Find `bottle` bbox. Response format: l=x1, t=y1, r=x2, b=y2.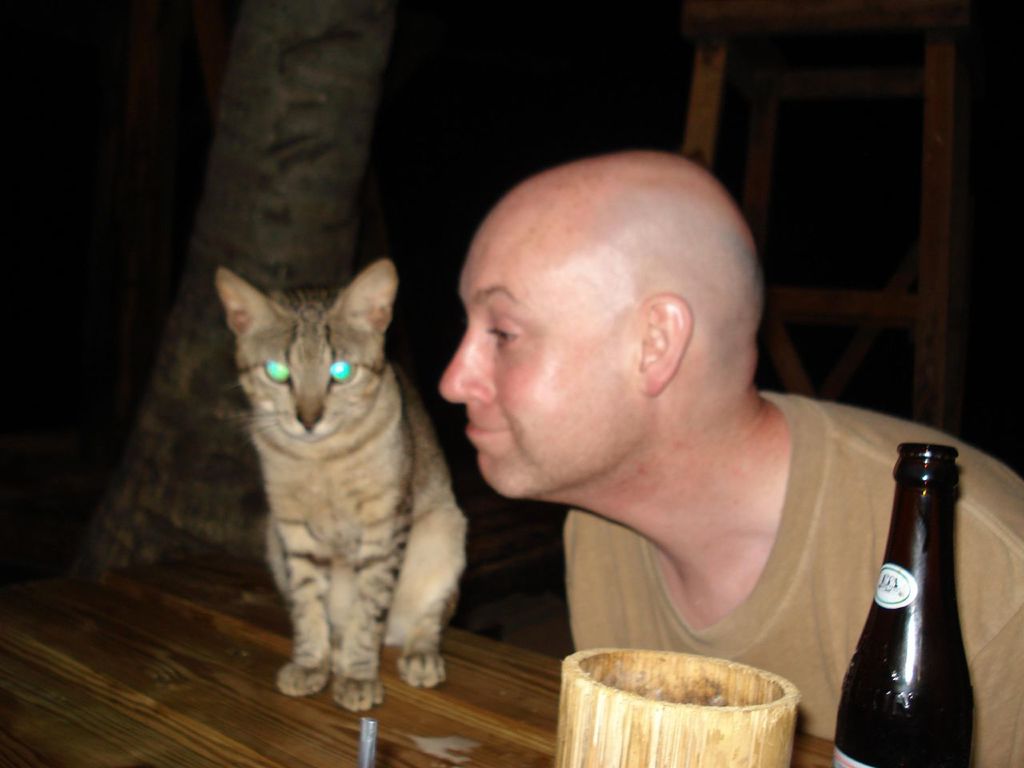
l=836, t=450, r=983, b=762.
